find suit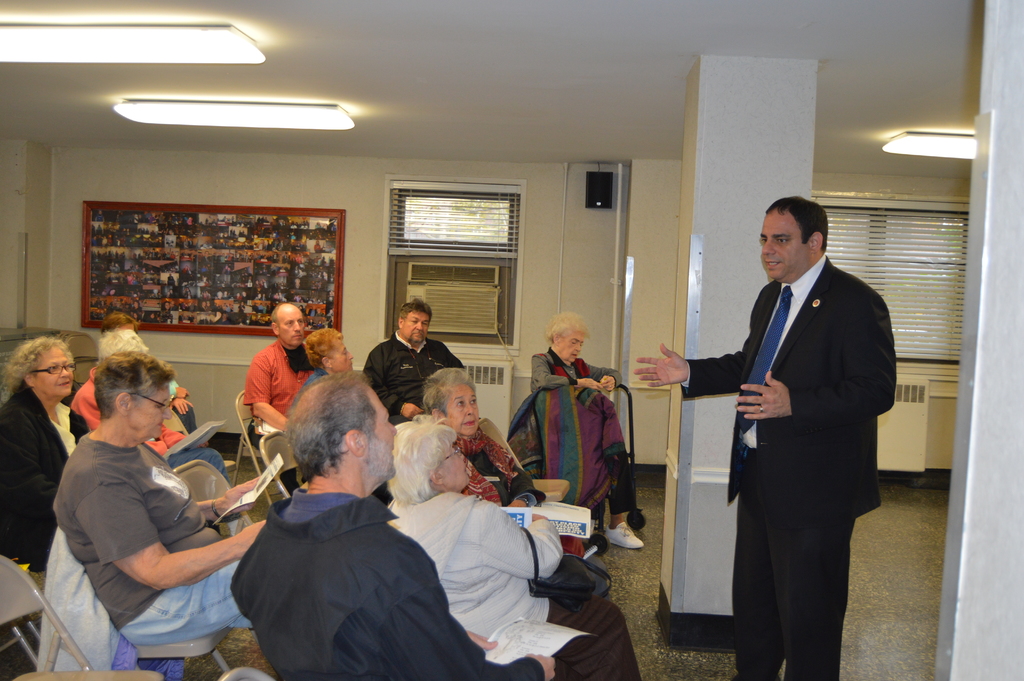
x1=687, y1=197, x2=863, y2=634
